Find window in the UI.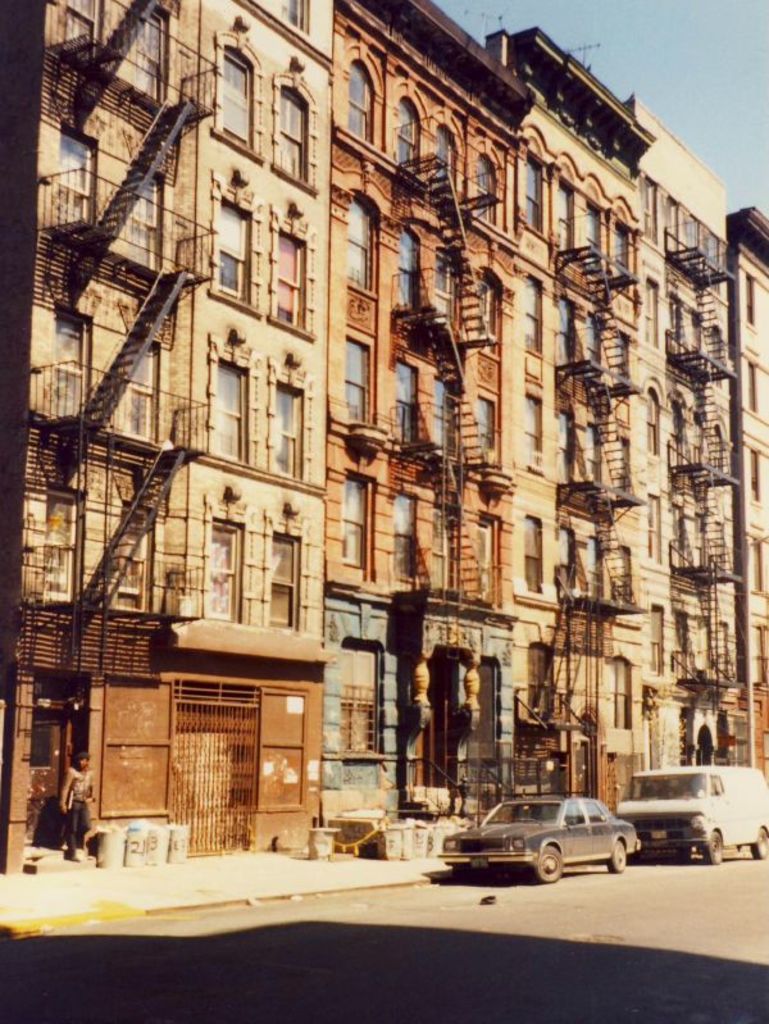
UI element at x1=342 y1=336 x2=370 y2=425.
